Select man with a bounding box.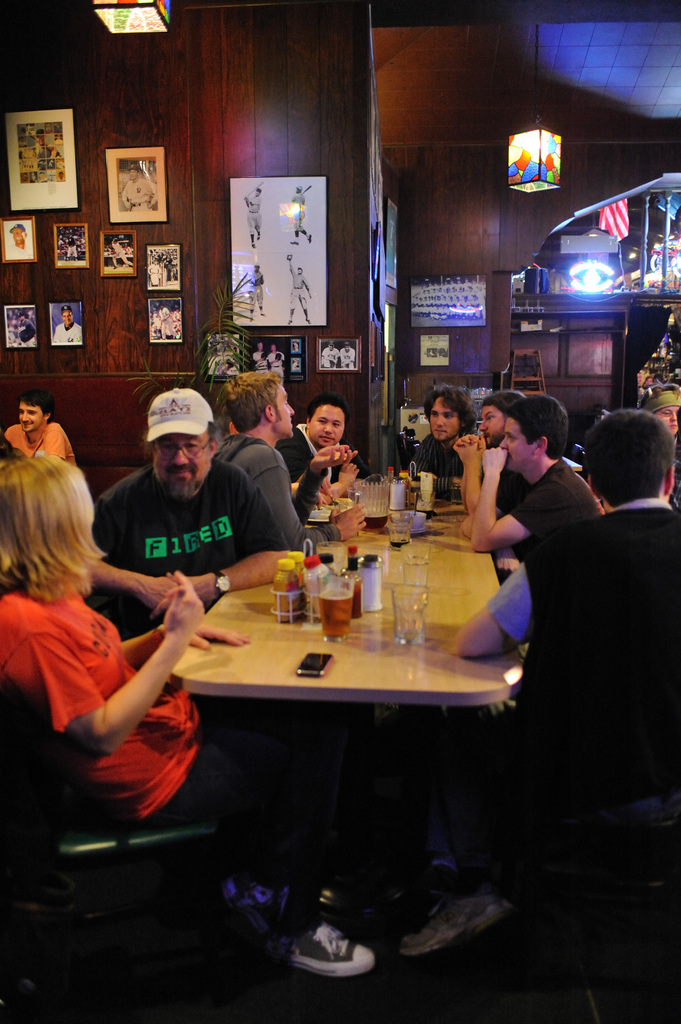
x1=4 y1=223 x2=33 y2=264.
